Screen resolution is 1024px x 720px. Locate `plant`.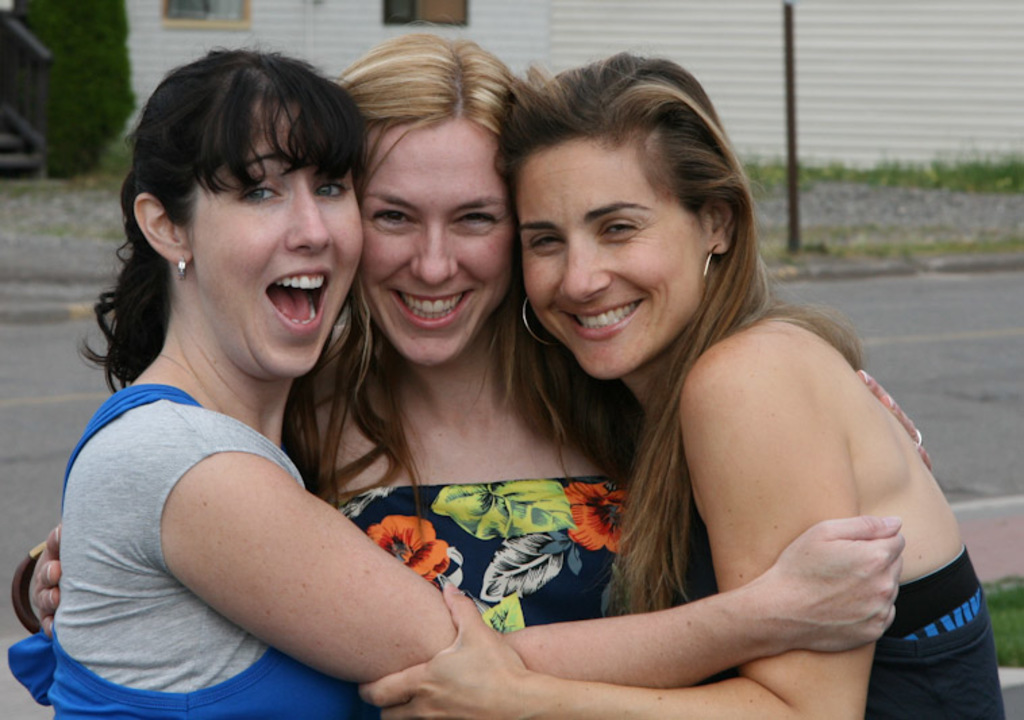
bbox(747, 145, 1023, 200).
